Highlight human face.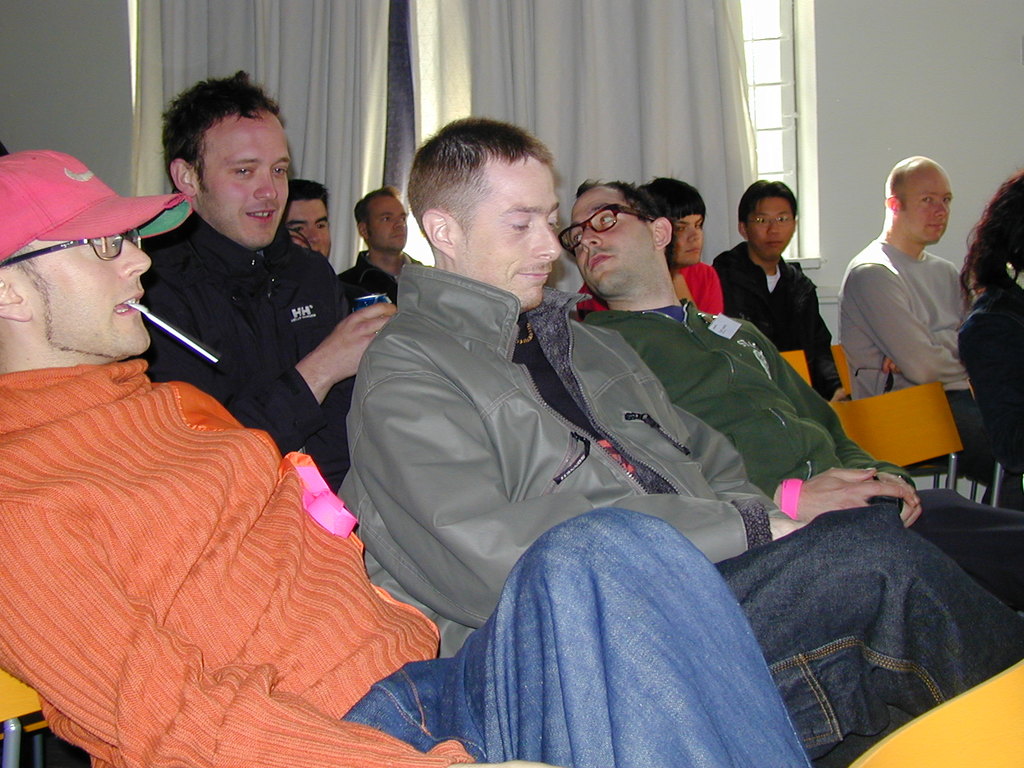
Highlighted region: {"x1": 664, "y1": 214, "x2": 703, "y2": 263}.
